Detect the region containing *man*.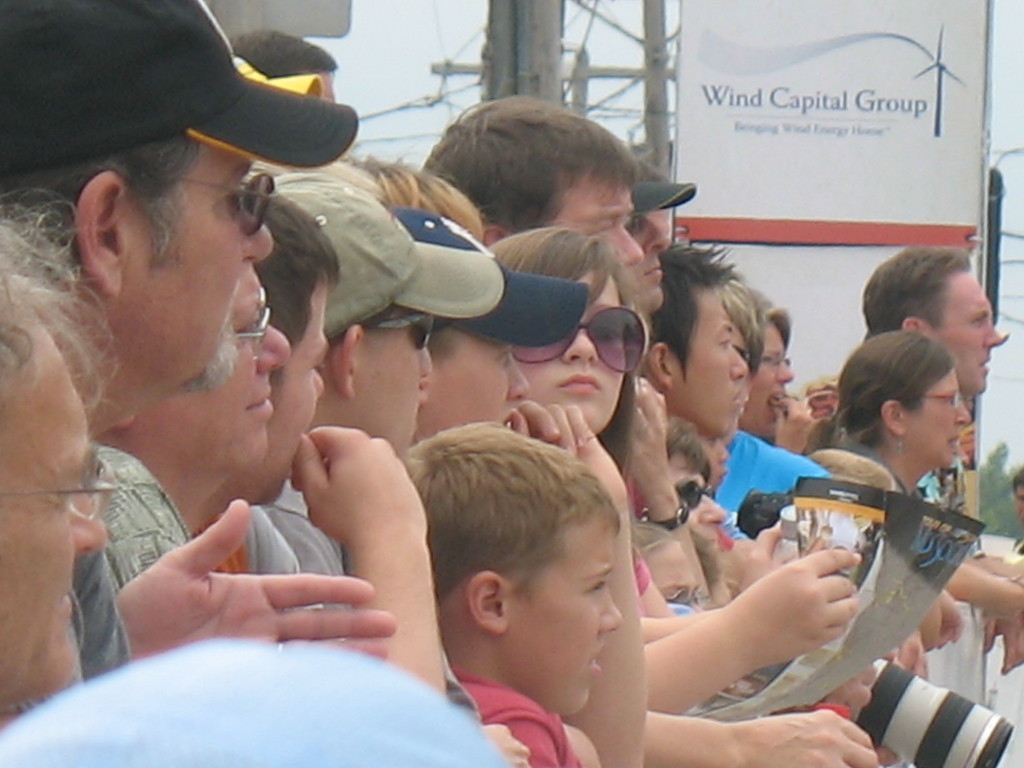
849/244/1023/676.
